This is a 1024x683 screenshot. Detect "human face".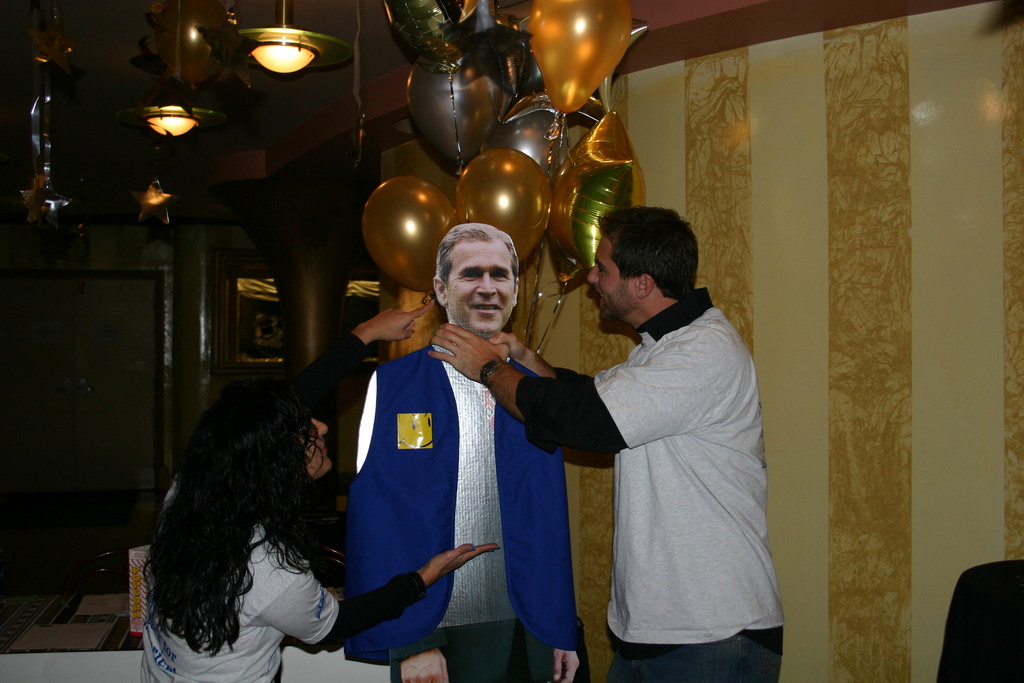
detection(591, 230, 644, 322).
